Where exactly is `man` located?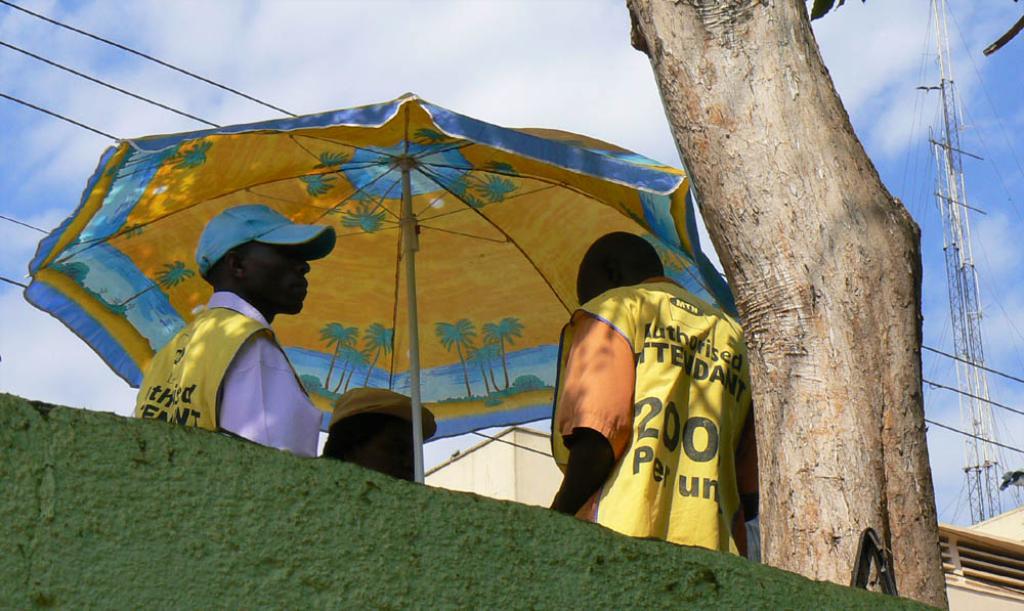
Its bounding box is rect(316, 387, 442, 480).
